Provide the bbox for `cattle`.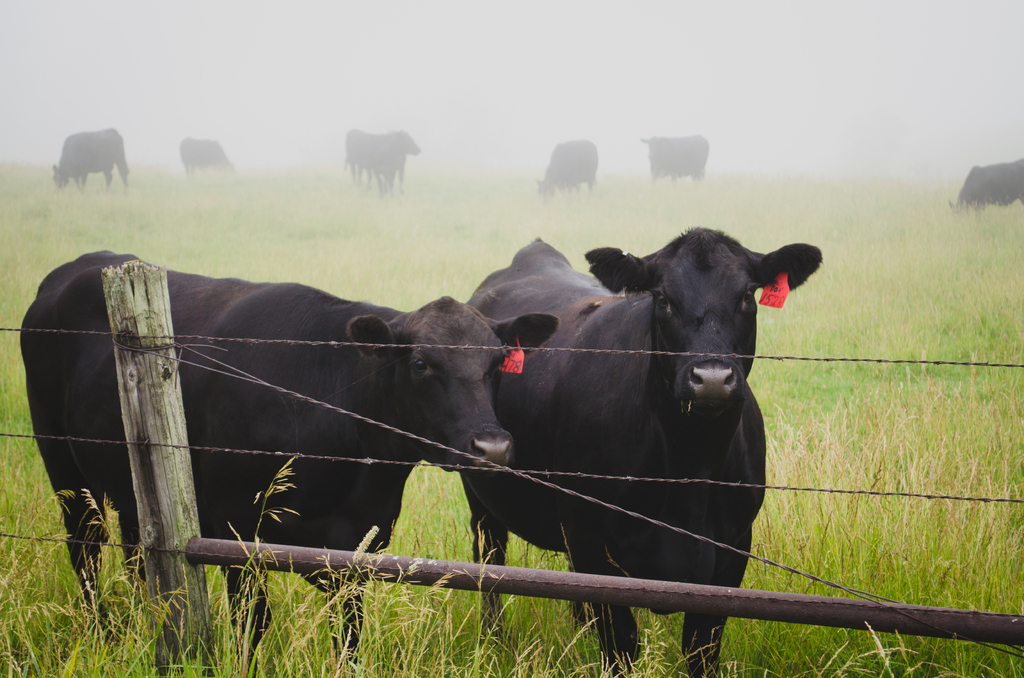
l=346, t=129, r=394, b=193.
